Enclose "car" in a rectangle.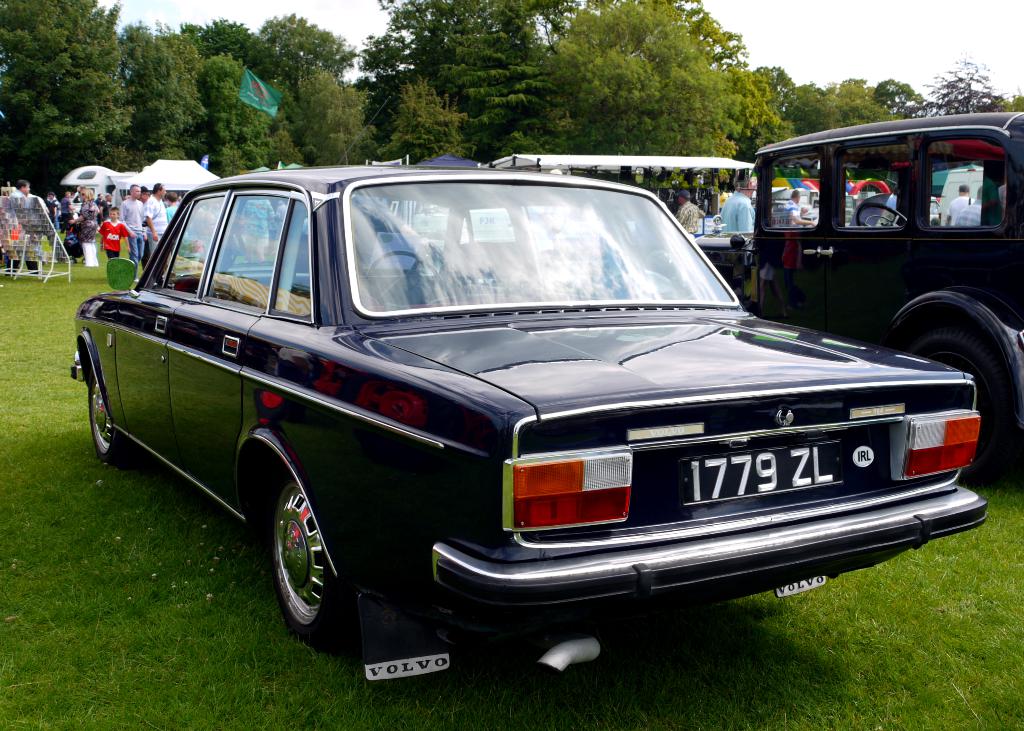
bbox=[693, 113, 1023, 489].
